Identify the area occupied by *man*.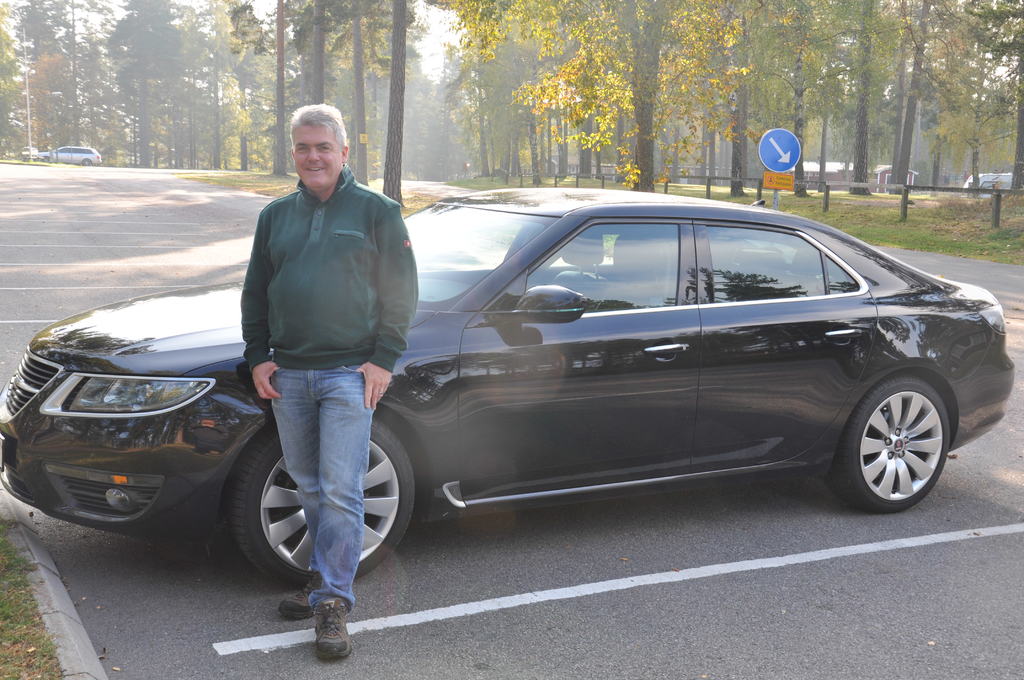
Area: 201/117/431/627.
